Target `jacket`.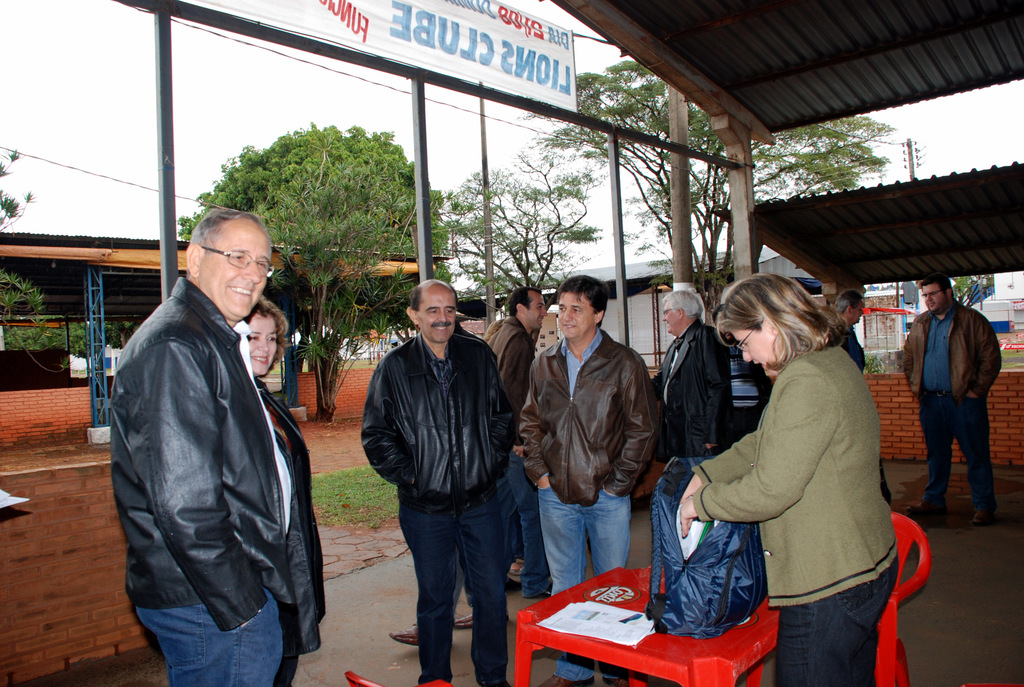
Target region: (x1=479, y1=316, x2=536, y2=462).
